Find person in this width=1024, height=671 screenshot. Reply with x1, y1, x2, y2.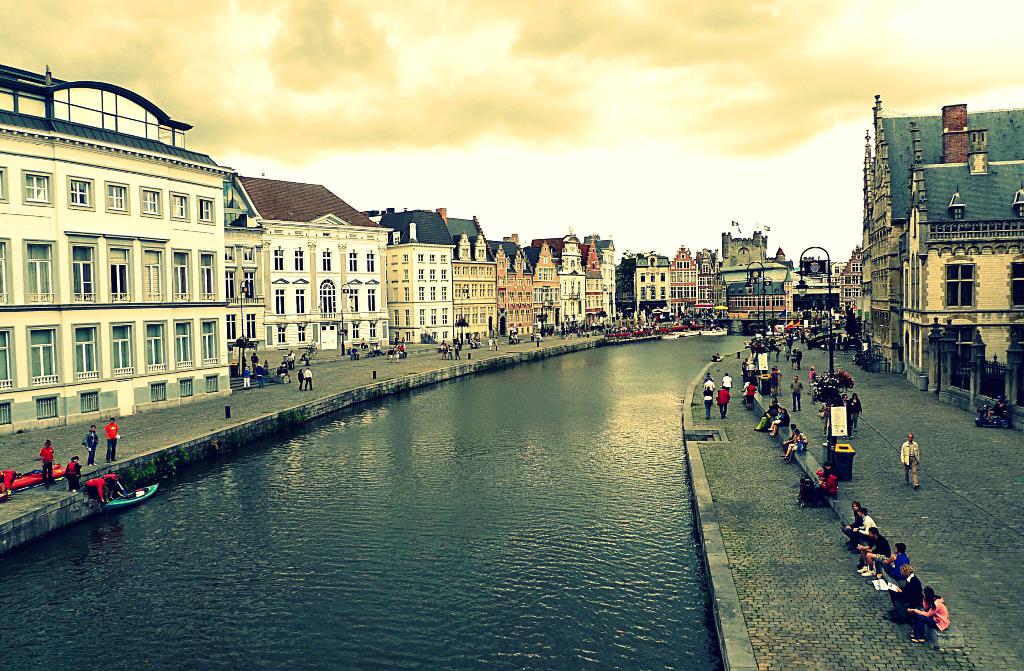
779, 430, 808, 461.
